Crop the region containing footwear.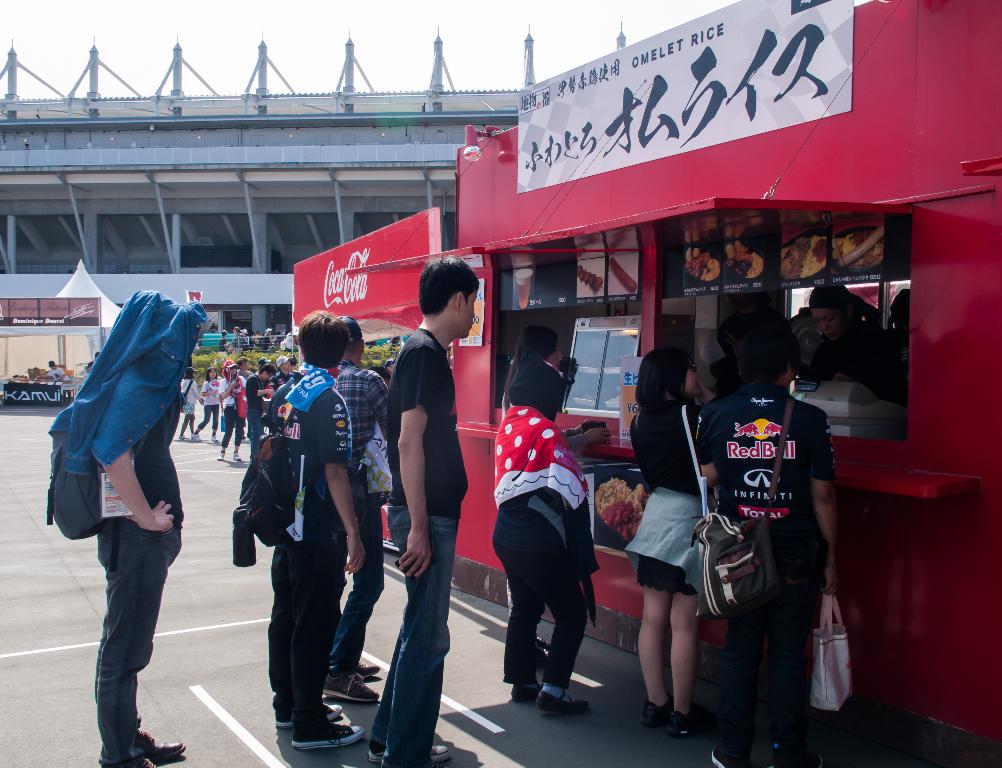
Crop region: locate(292, 703, 366, 749).
